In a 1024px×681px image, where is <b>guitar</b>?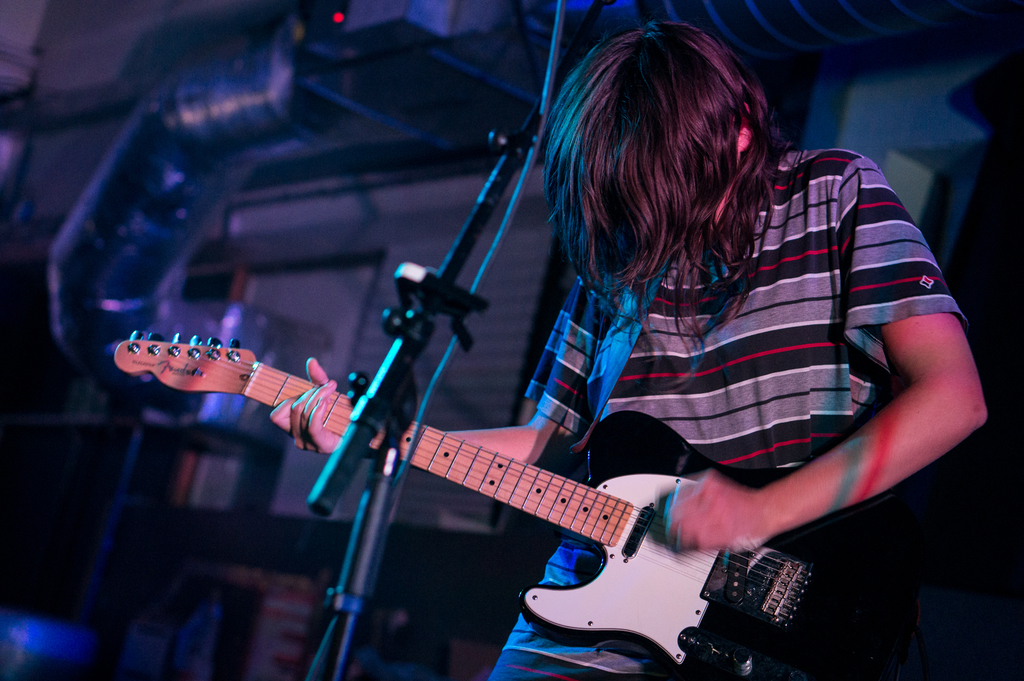
[115,333,833,680].
